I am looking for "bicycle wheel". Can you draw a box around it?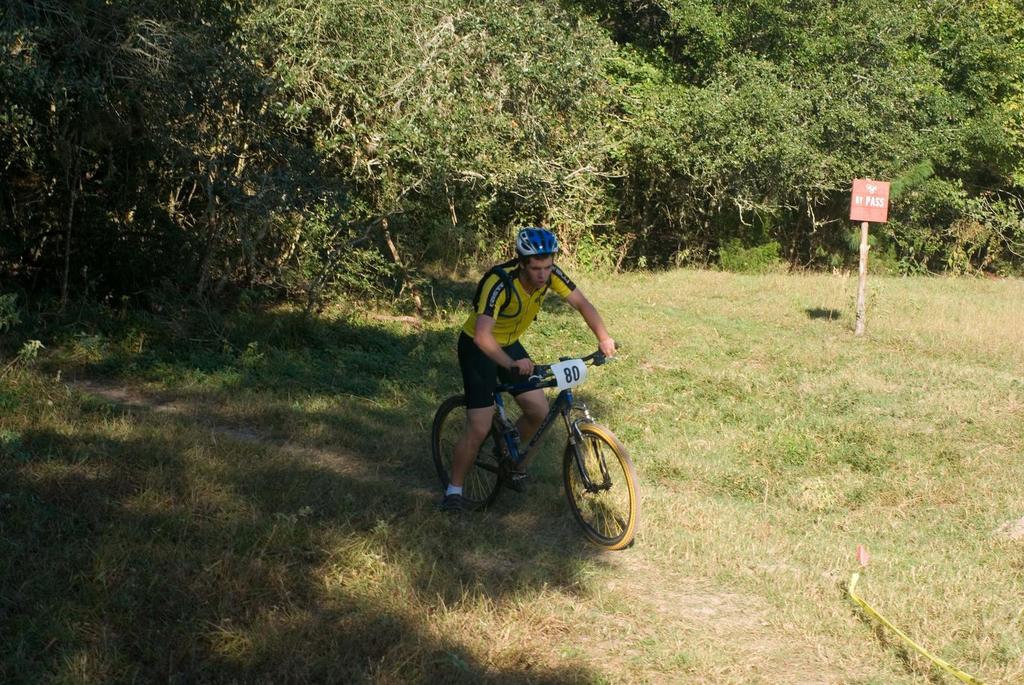
Sure, the bounding box is [x1=431, y1=391, x2=508, y2=512].
